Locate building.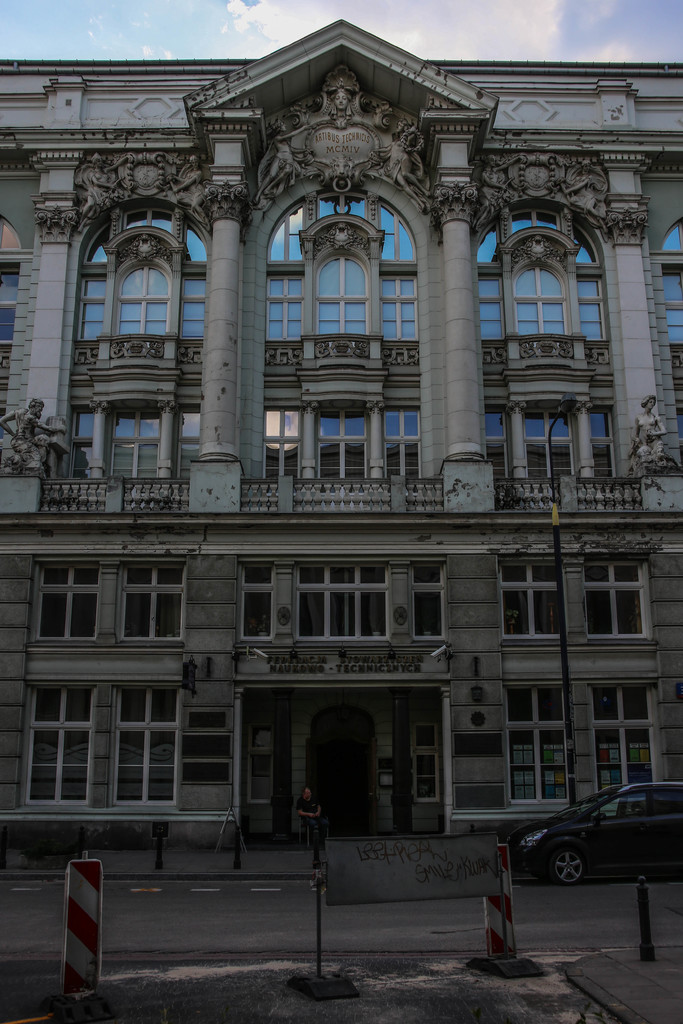
Bounding box: 0:20:682:870.
